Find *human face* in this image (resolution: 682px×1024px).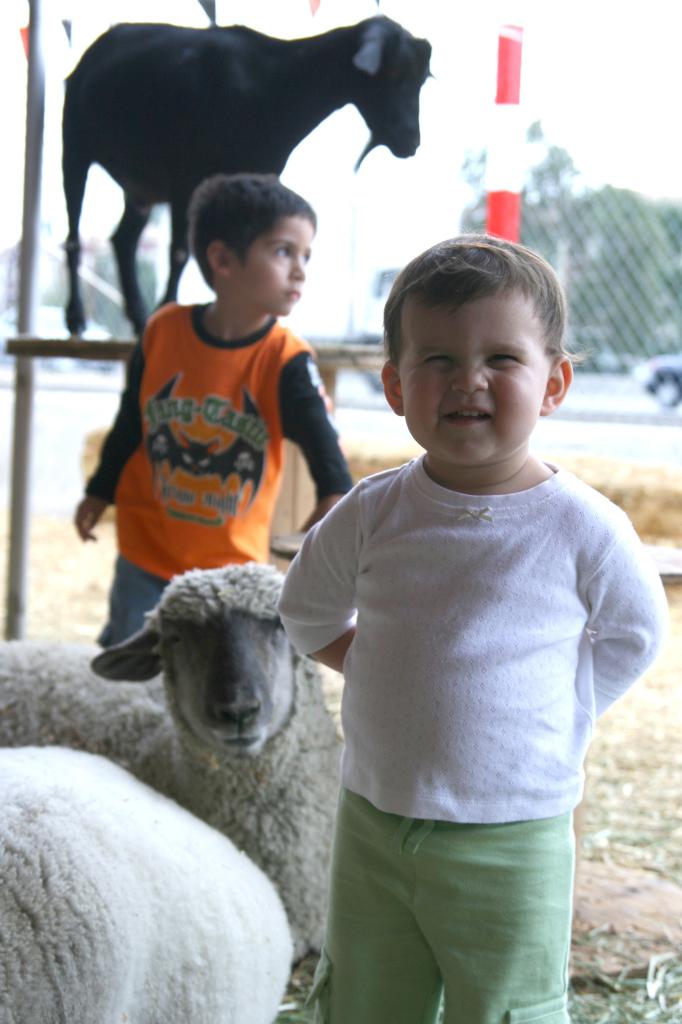
(left=235, top=212, right=314, bottom=314).
